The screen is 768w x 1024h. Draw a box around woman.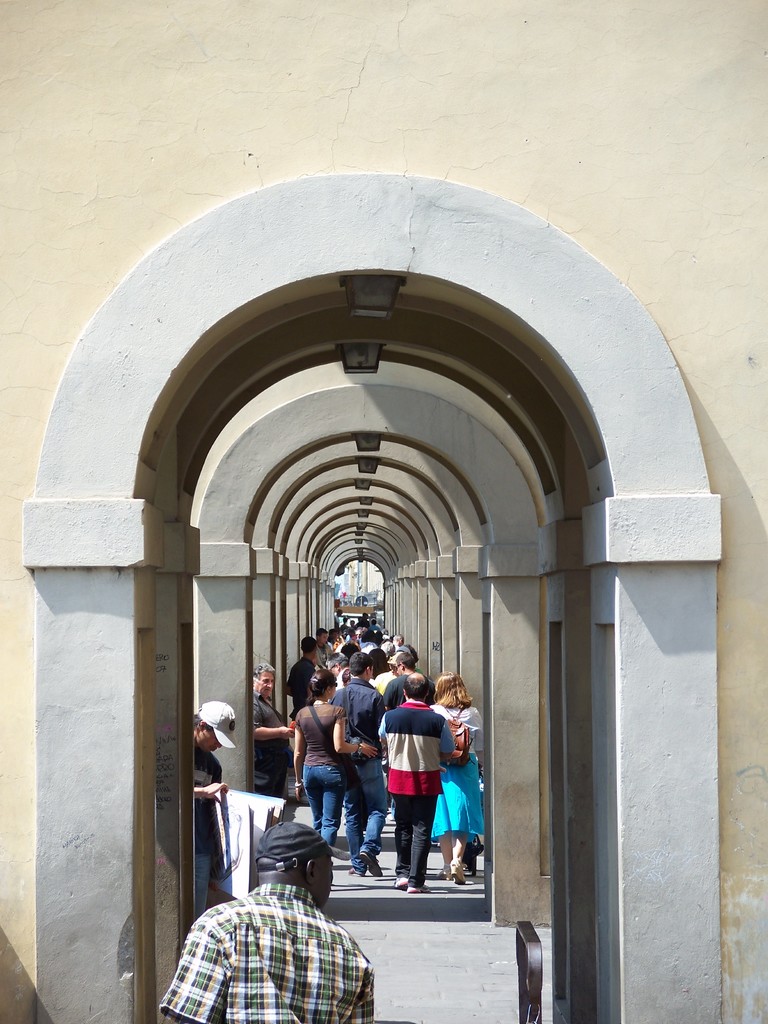
pyautogui.locateOnScreen(431, 672, 487, 884).
